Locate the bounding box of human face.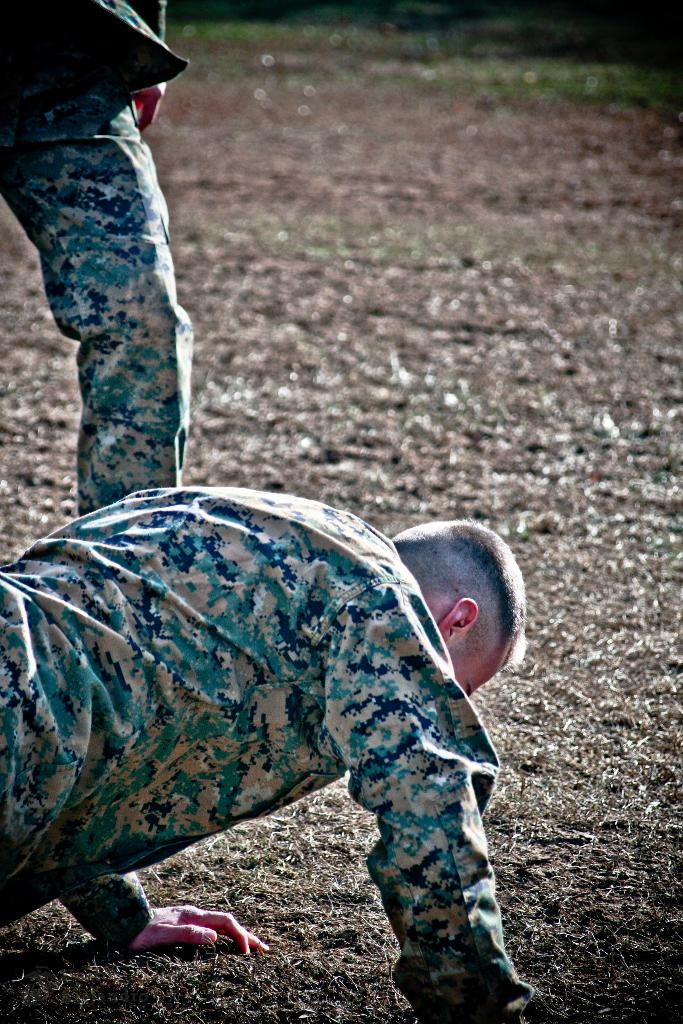
Bounding box: 447 646 509 698.
